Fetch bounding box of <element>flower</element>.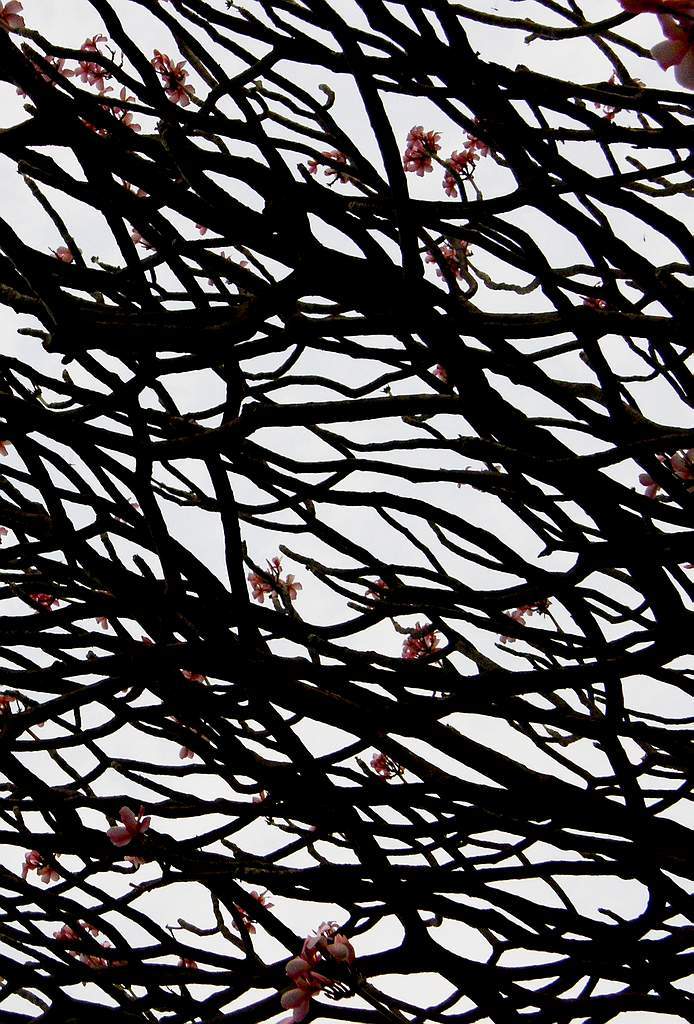
Bbox: BBox(396, 130, 441, 176).
